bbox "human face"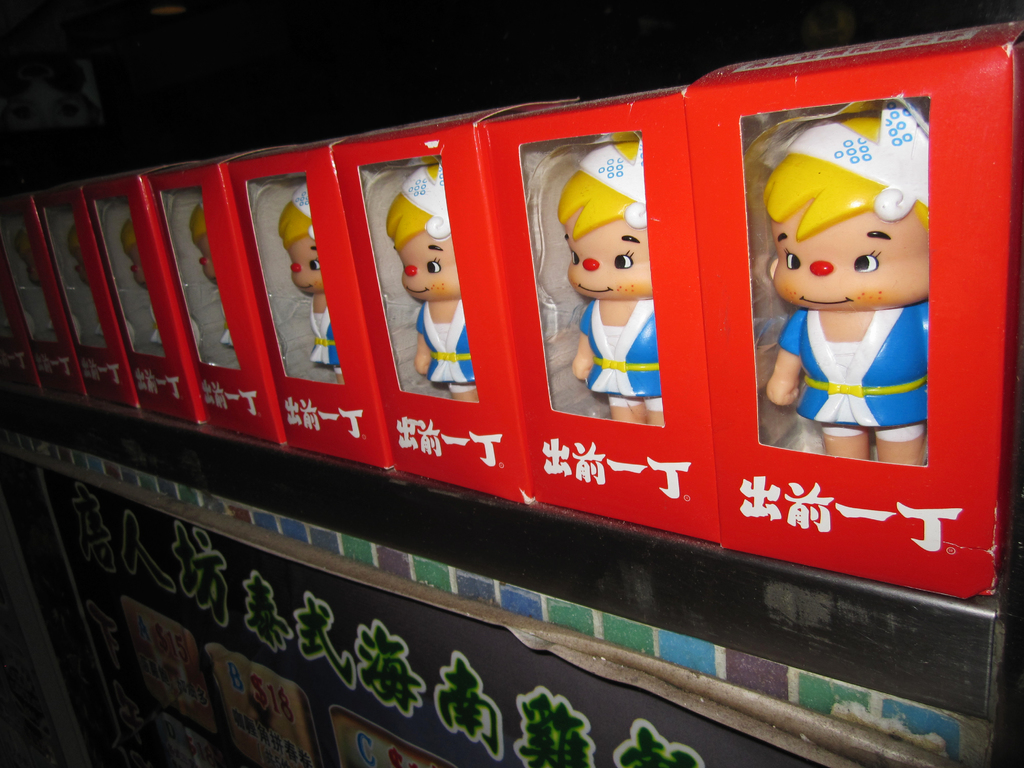
box=[196, 233, 221, 282]
